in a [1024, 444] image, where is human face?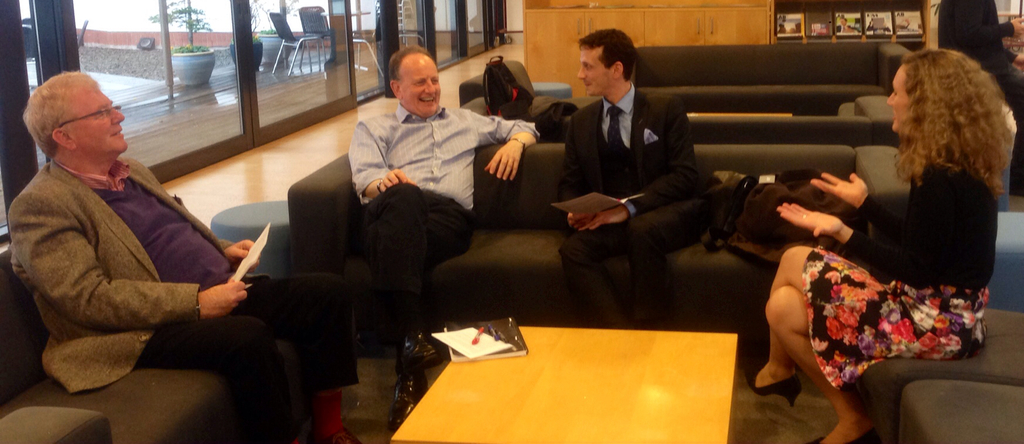
885/67/916/135.
